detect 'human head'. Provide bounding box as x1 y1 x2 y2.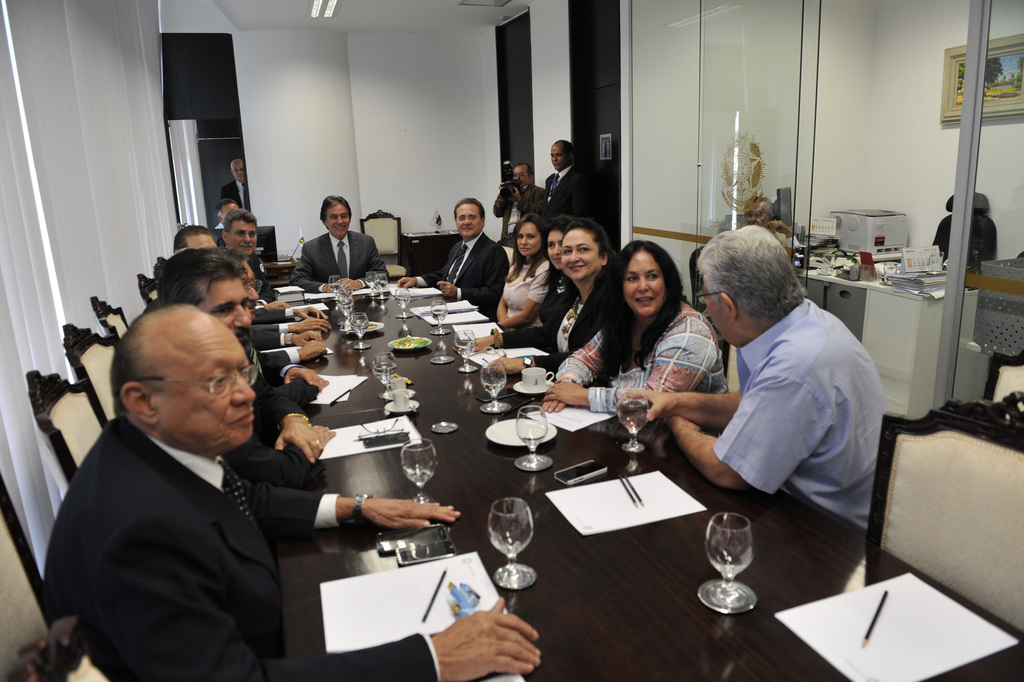
740 197 779 227.
